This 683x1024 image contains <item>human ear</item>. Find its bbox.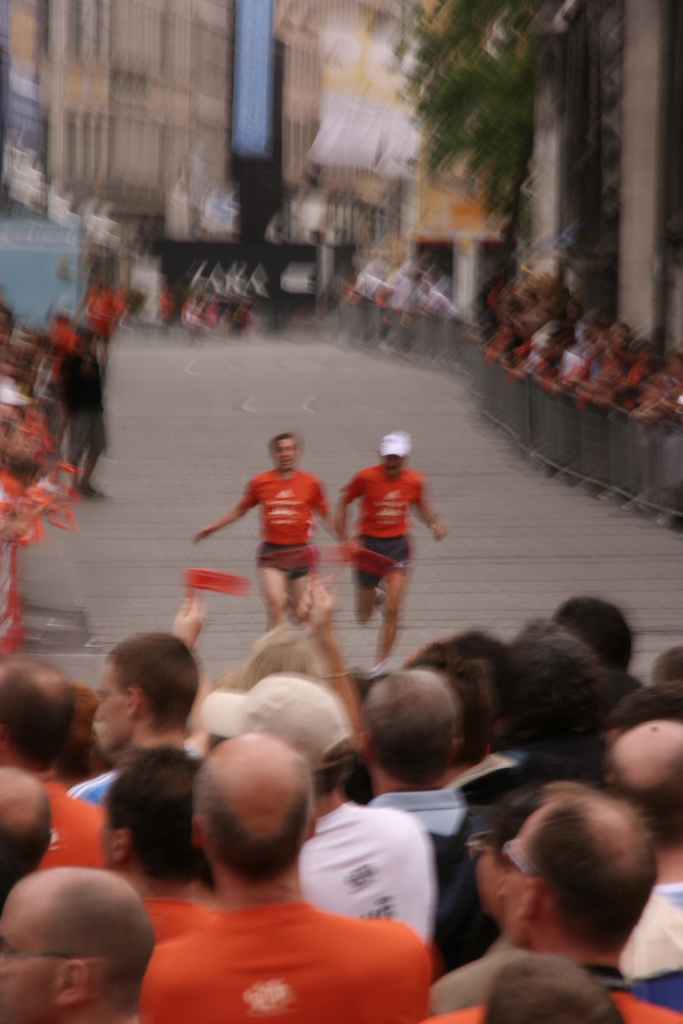
124 685 147 717.
